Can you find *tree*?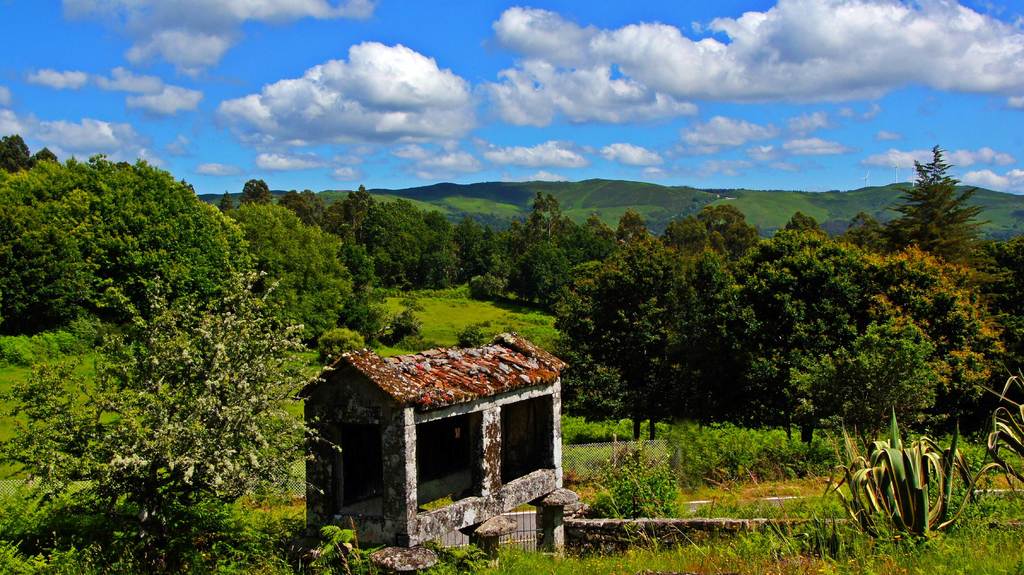
Yes, bounding box: select_region(669, 214, 723, 264).
